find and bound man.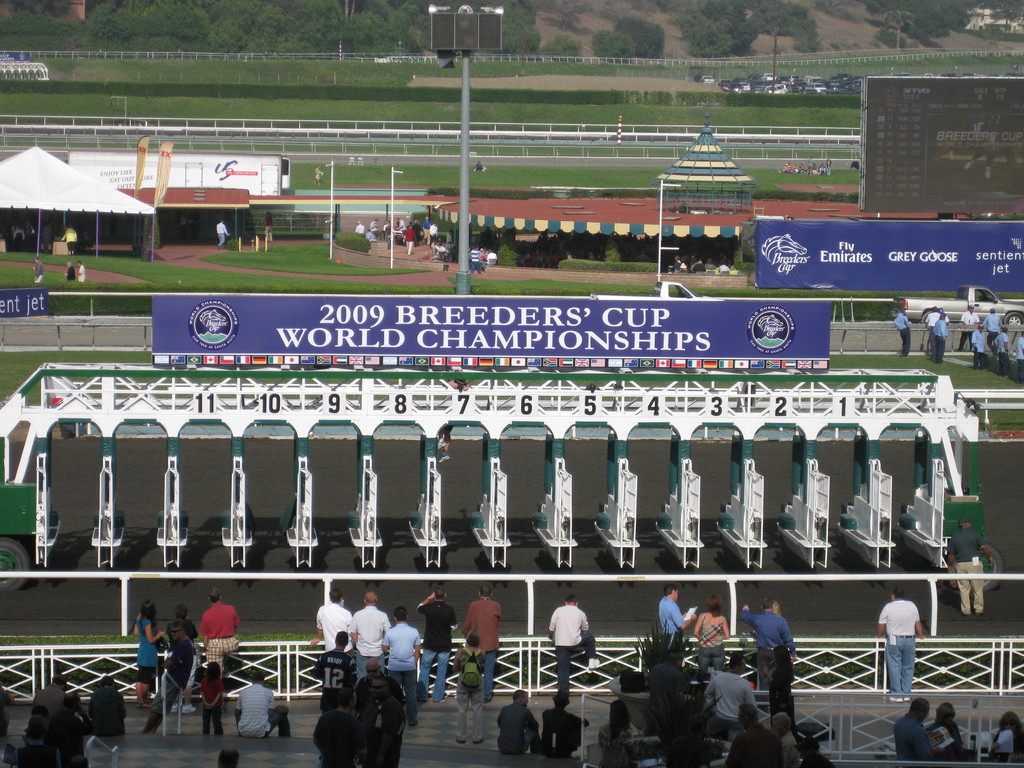
Bound: locate(349, 593, 392, 691).
